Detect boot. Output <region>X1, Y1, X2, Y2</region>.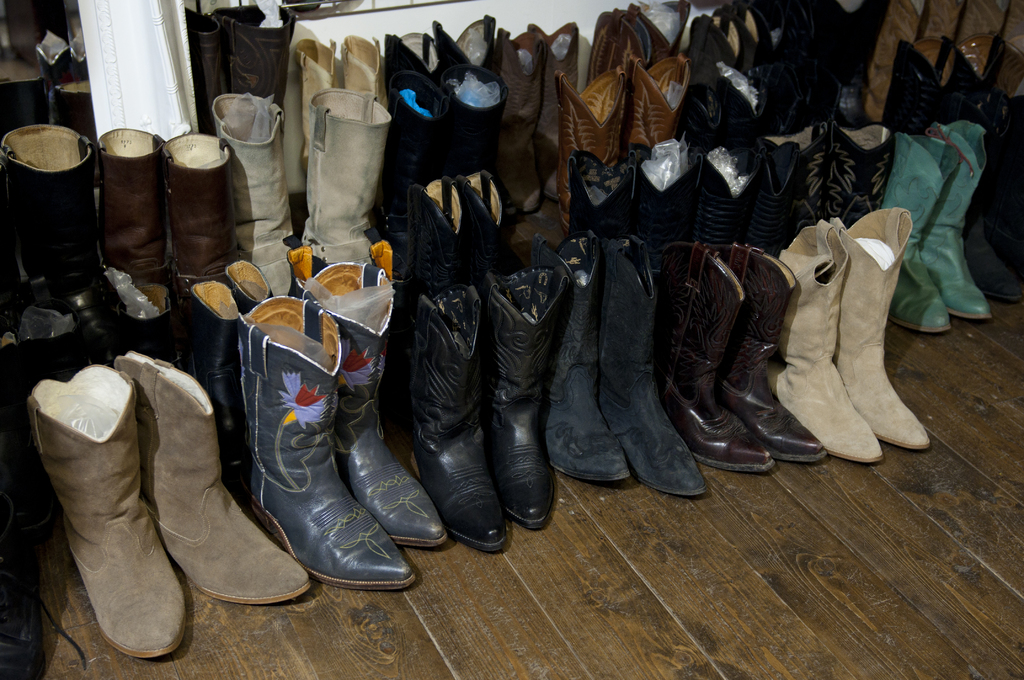
<region>555, 65, 609, 229</region>.
